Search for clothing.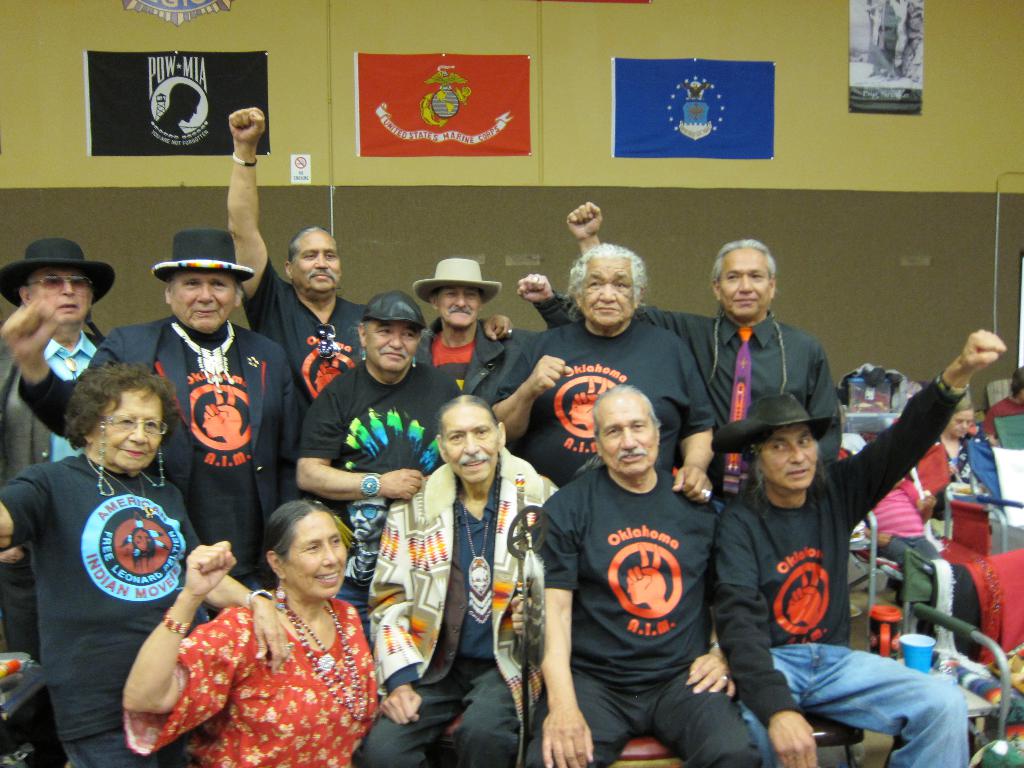
Found at [536,424,739,739].
